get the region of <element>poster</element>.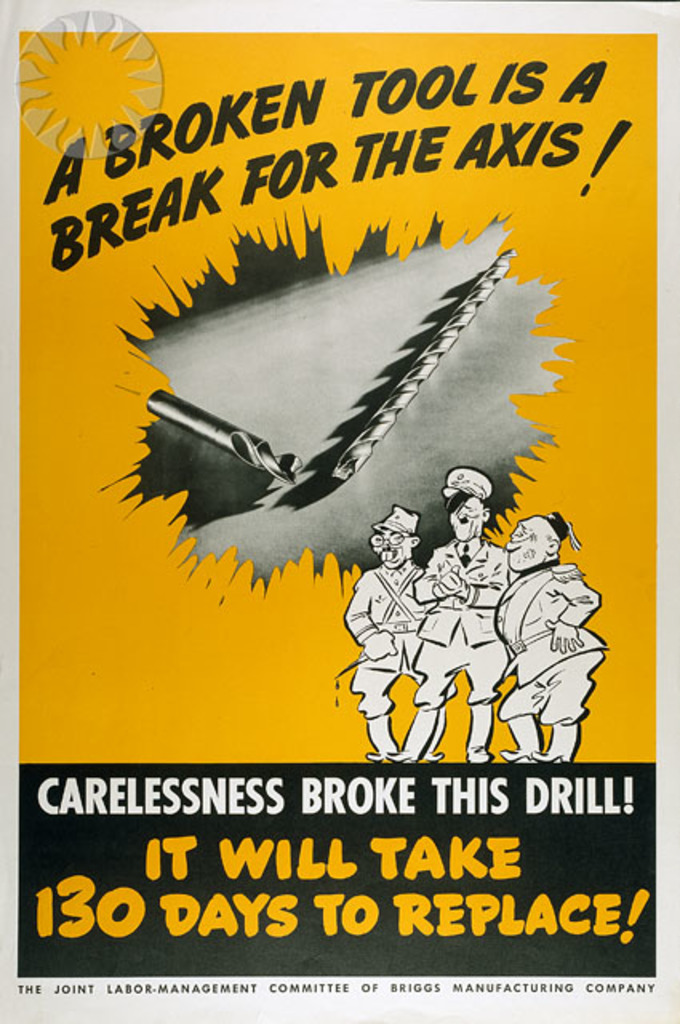
(left=0, top=0, right=678, bottom=1022).
